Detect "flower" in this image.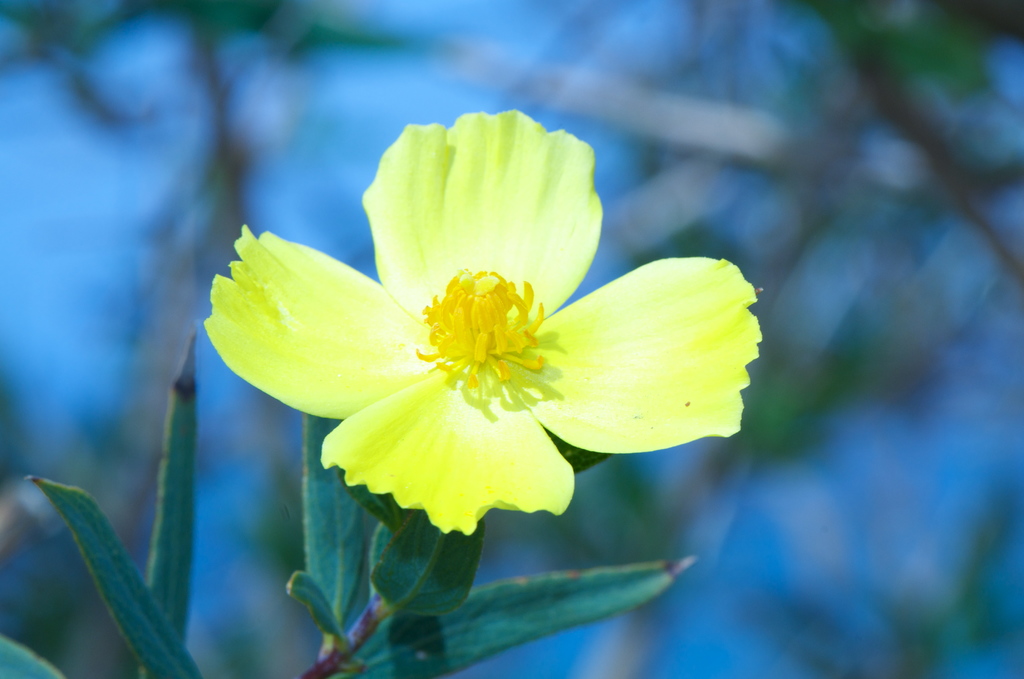
Detection: (248,127,734,543).
